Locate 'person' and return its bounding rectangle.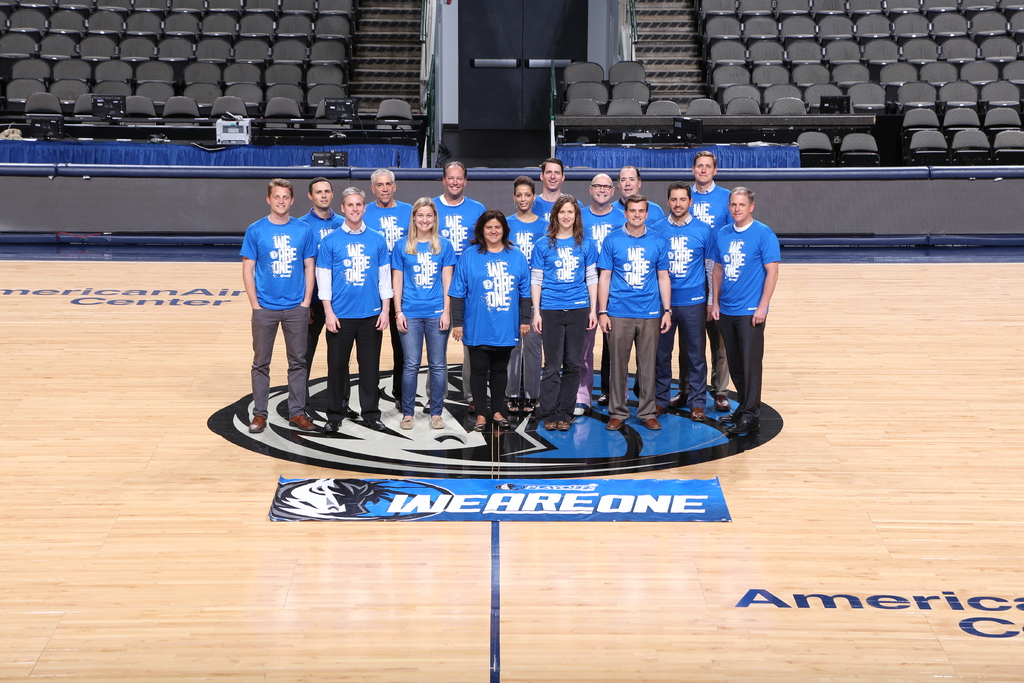
[505, 176, 549, 415].
